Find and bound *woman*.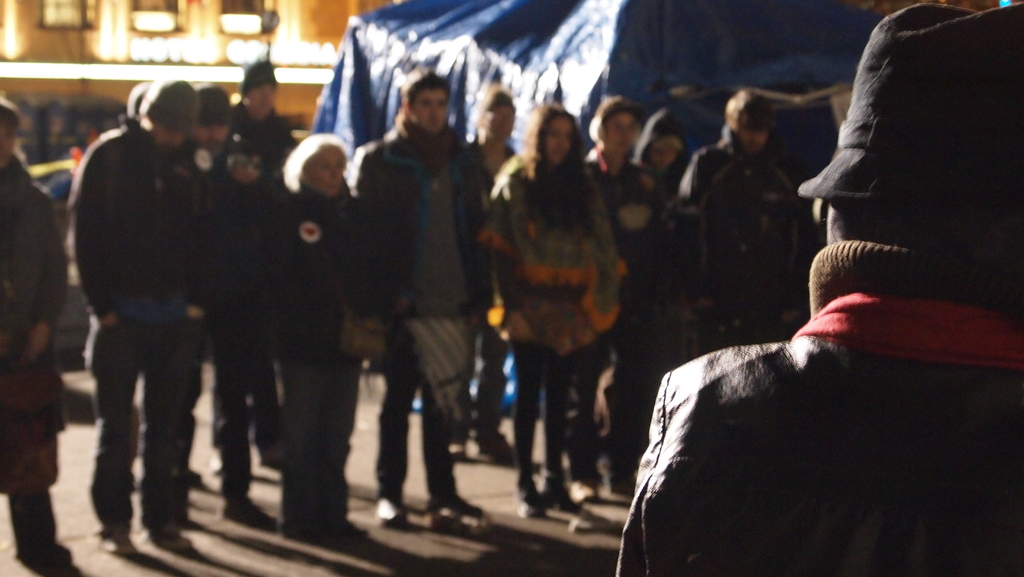
Bound: [584, 103, 656, 507].
